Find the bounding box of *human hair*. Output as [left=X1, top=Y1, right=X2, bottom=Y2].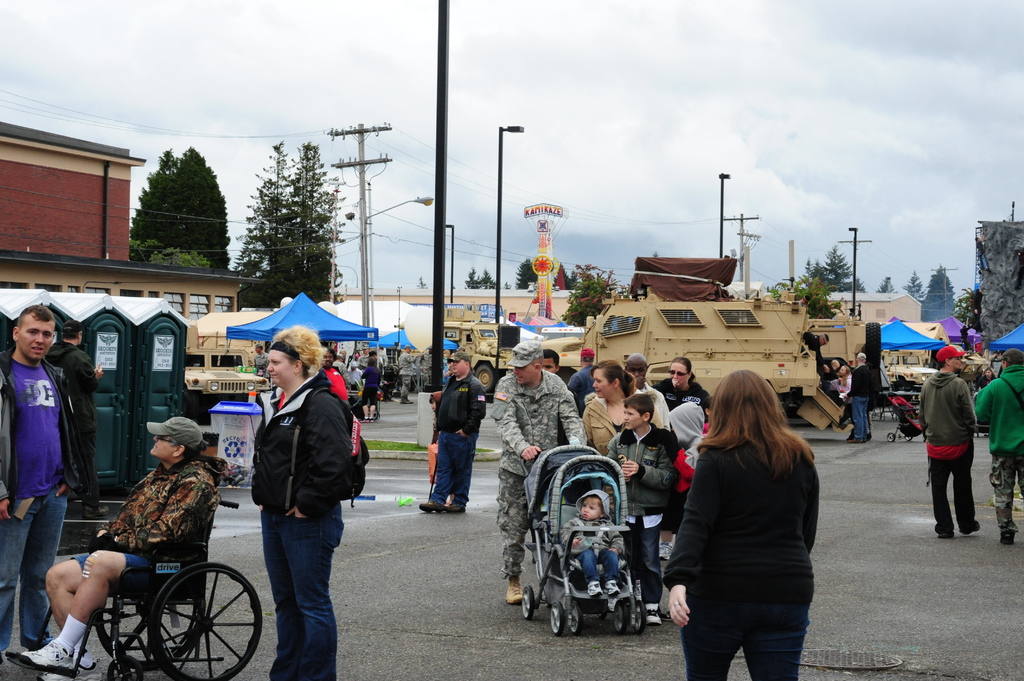
[left=588, top=357, right=636, bottom=397].
